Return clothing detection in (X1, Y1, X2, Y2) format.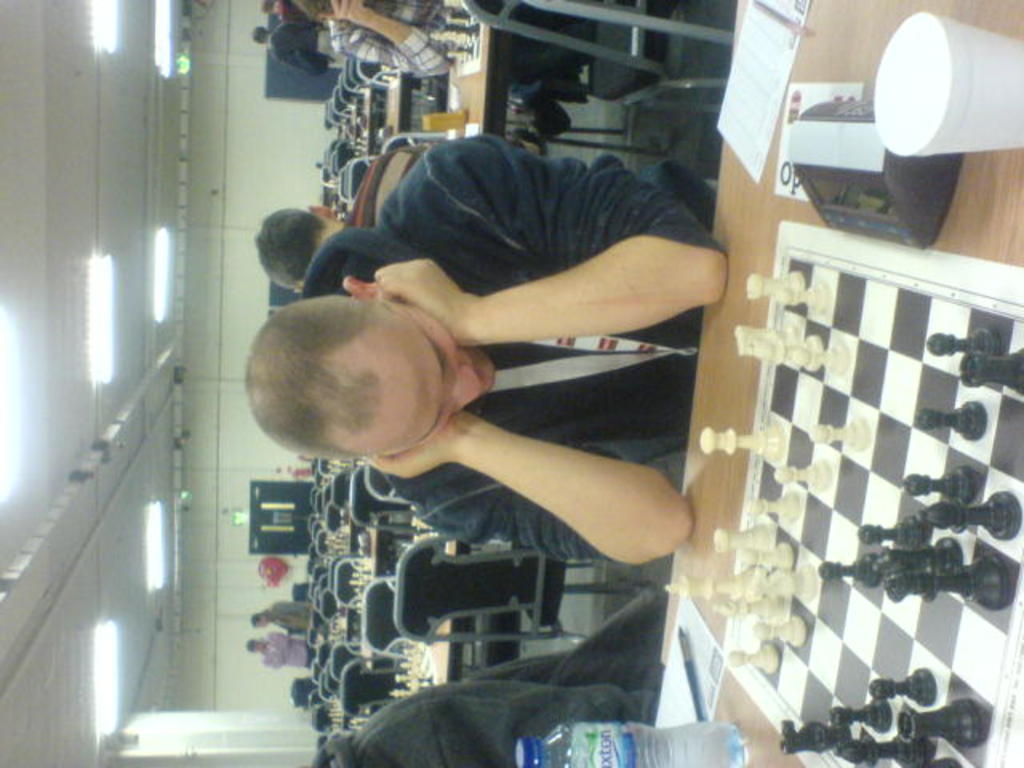
(264, 598, 309, 630).
